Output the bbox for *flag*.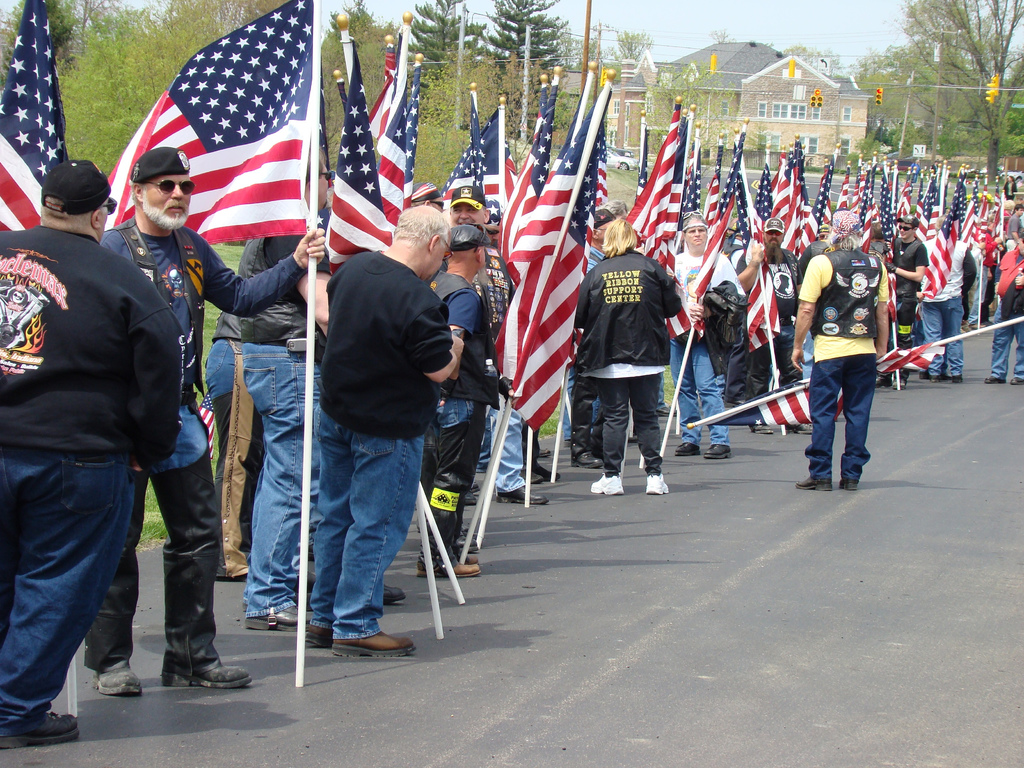
[left=199, top=389, right=218, bottom=458].
